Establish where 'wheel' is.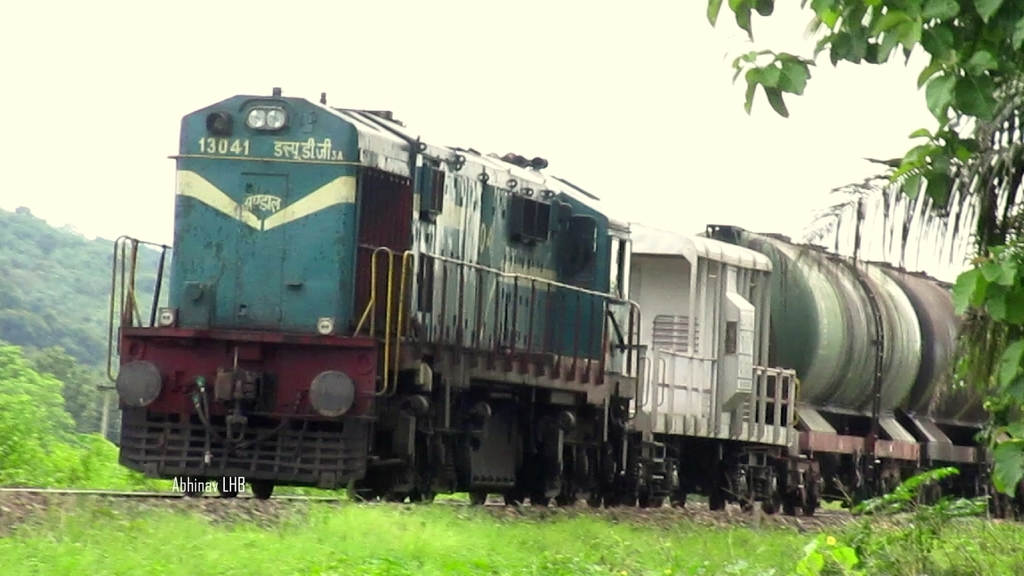
Established at 670, 497, 685, 509.
